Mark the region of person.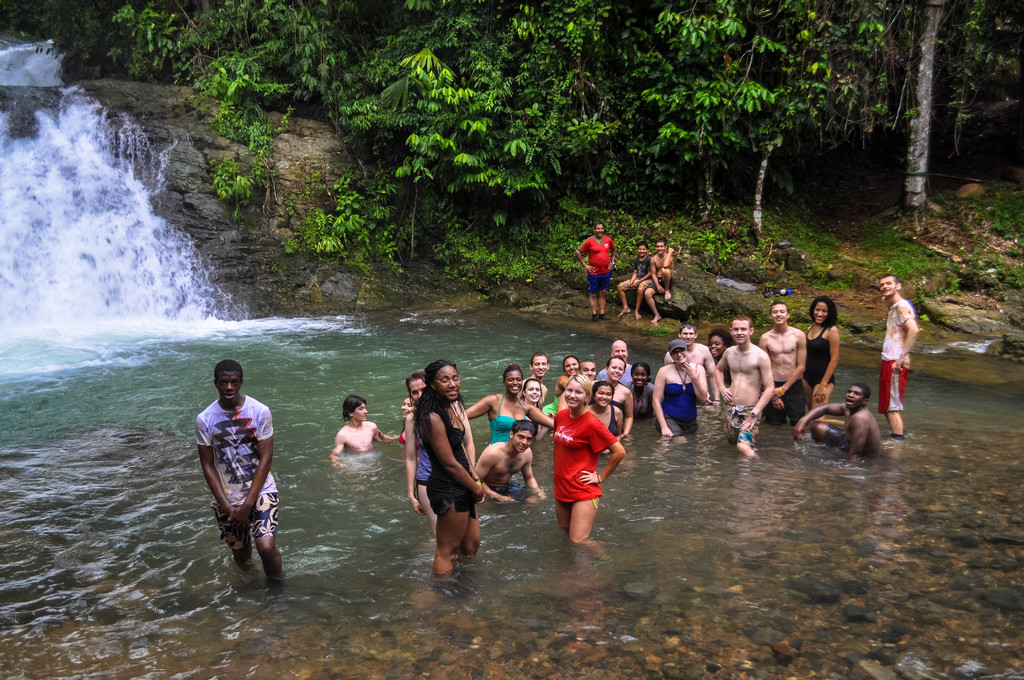
Region: BBox(578, 220, 617, 325).
